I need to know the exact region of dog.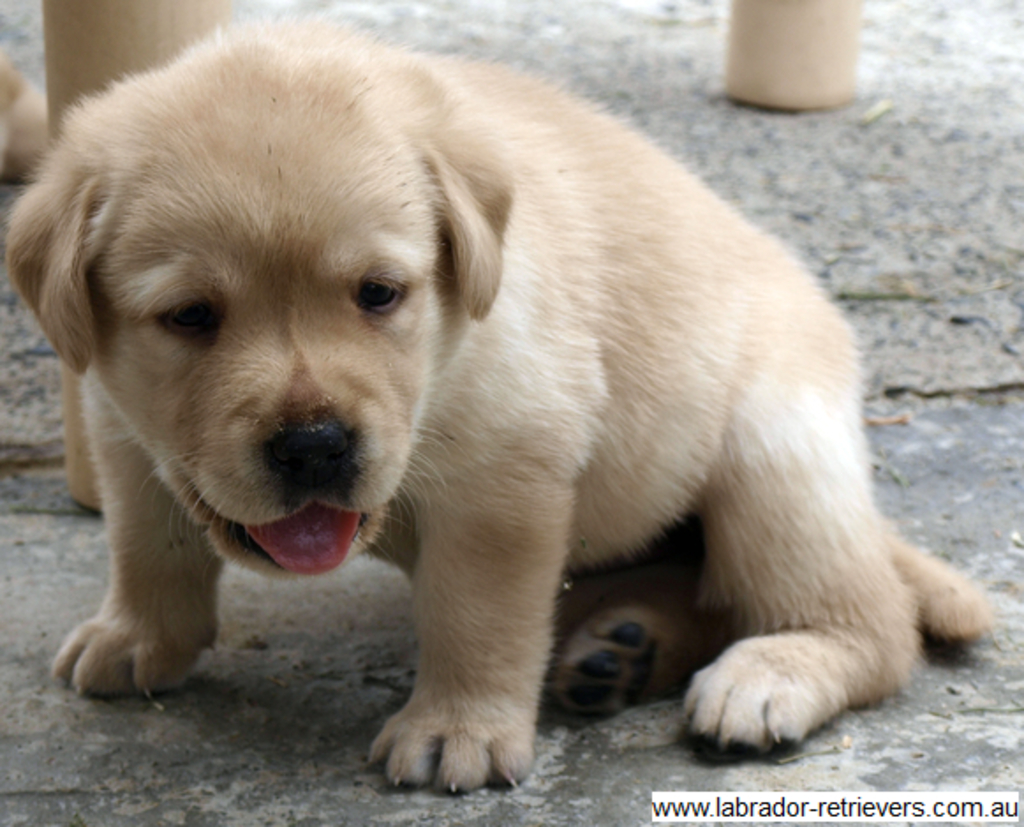
Region: x1=0 y1=14 x2=1001 y2=802.
